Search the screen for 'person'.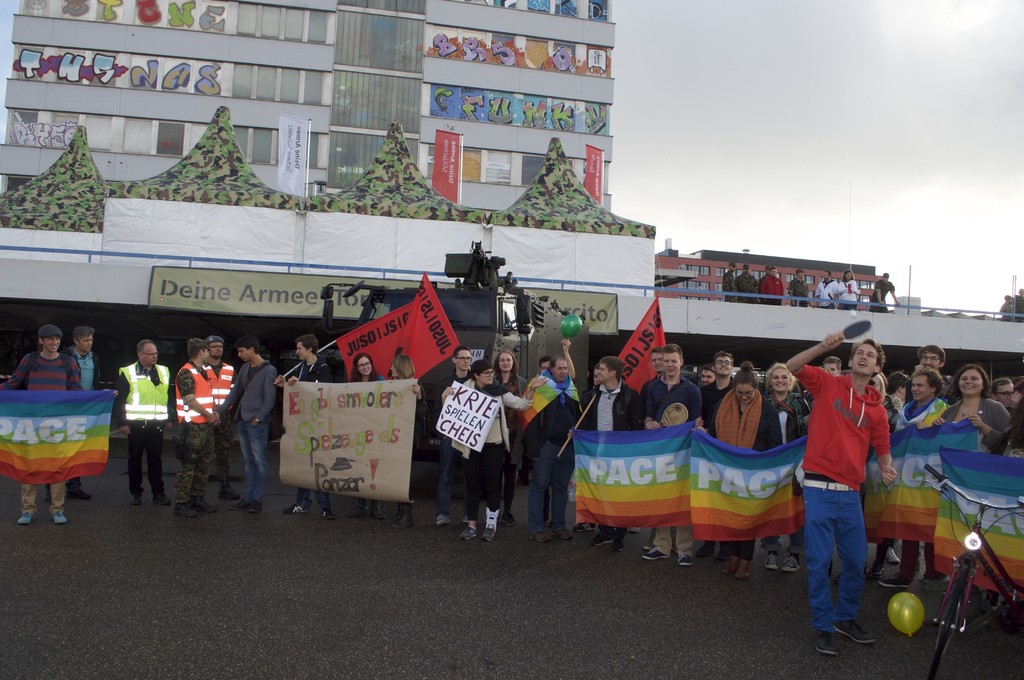
Found at [927, 364, 1010, 610].
